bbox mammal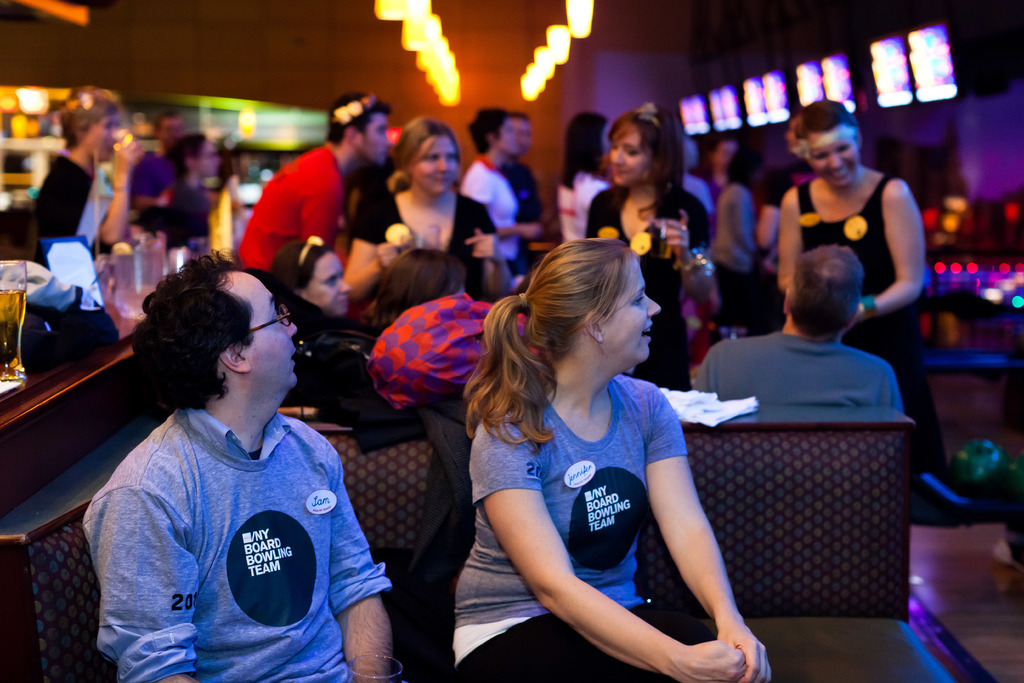
Rect(702, 136, 725, 196)
